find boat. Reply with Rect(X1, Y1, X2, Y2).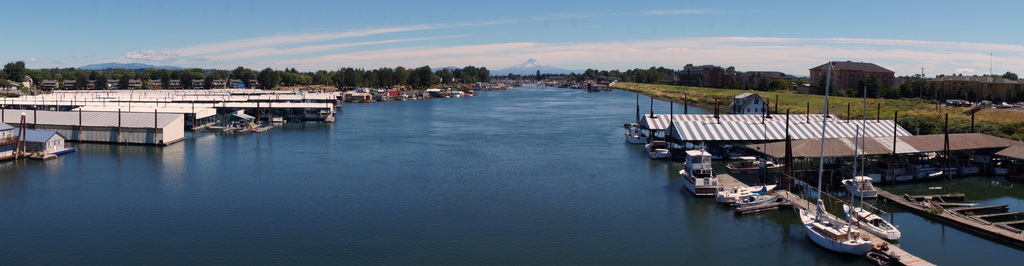
Rect(676, 143, 723, 201).
